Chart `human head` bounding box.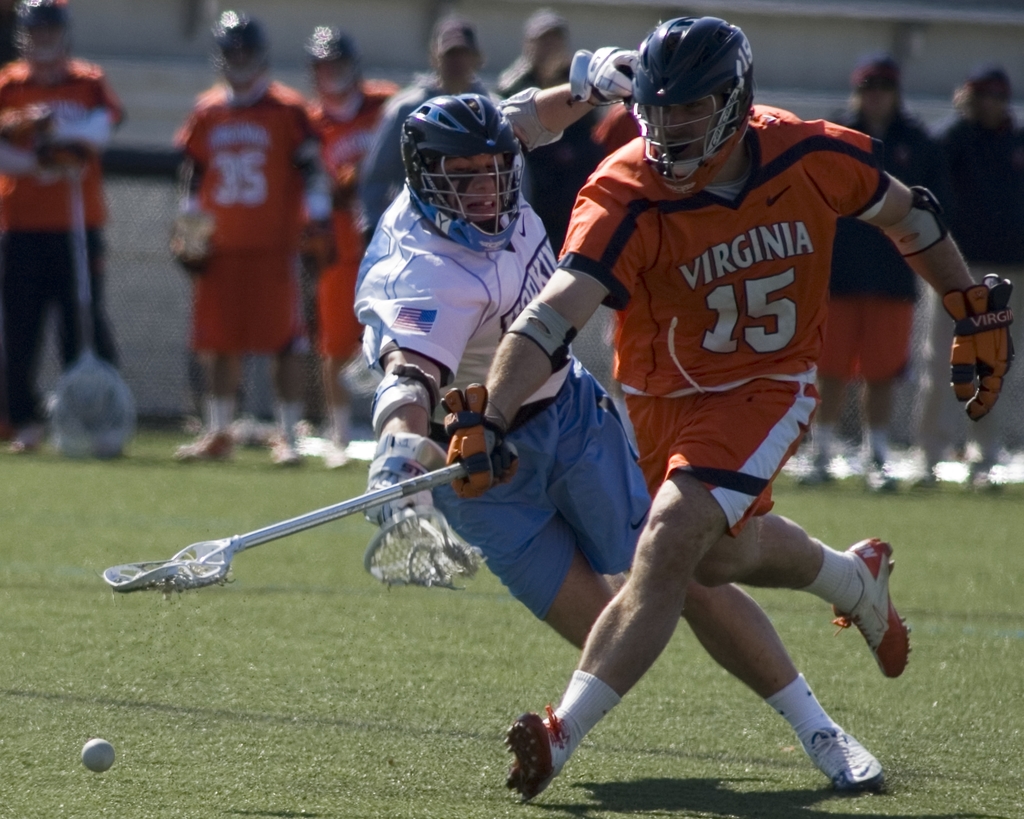
Charted: bbox=(400, 92, 524, 252).
